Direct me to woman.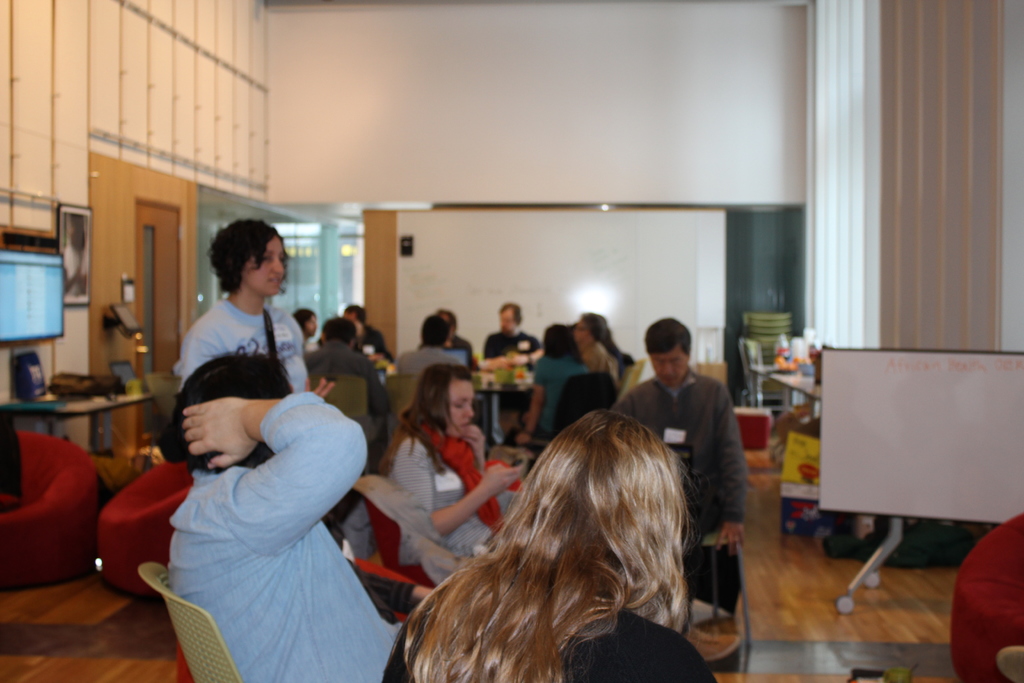
Direction: x1=530 y1=325 x2=591 y2=436.
